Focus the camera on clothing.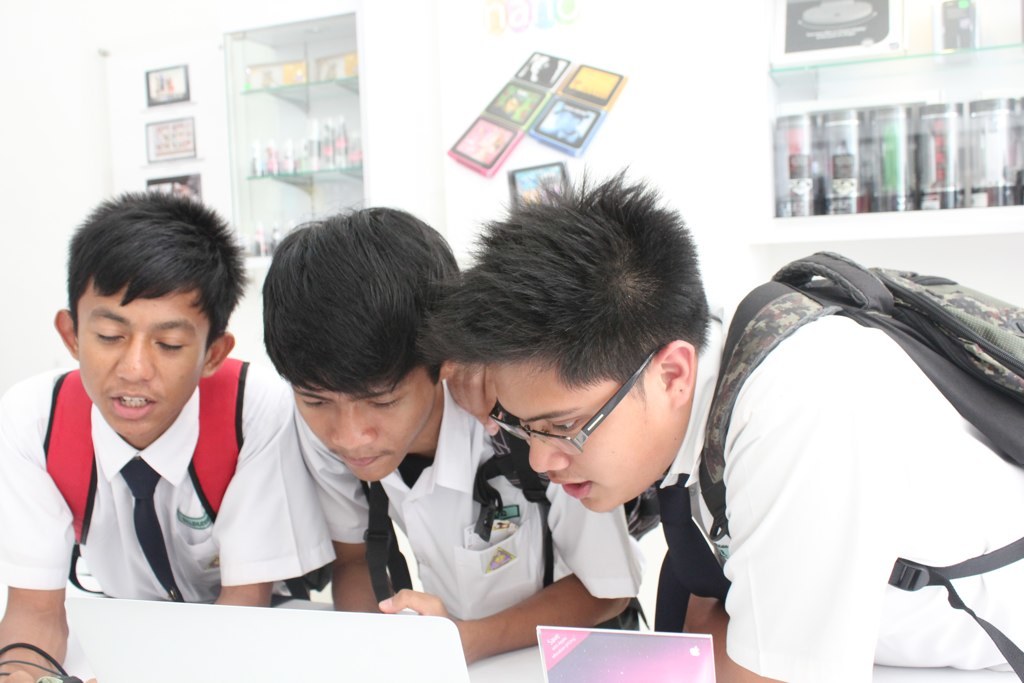
Focus region: (left=0, top=362, right=339, bottom=607).
